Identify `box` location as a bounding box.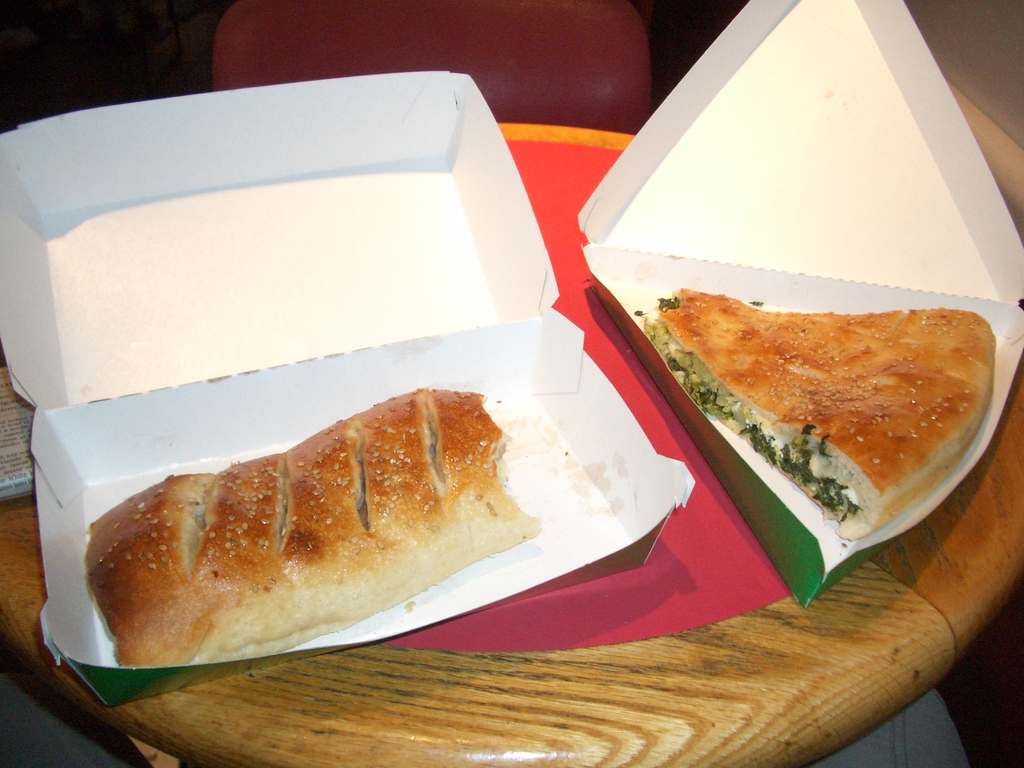
select_region(573, 0, 1023, 605).
